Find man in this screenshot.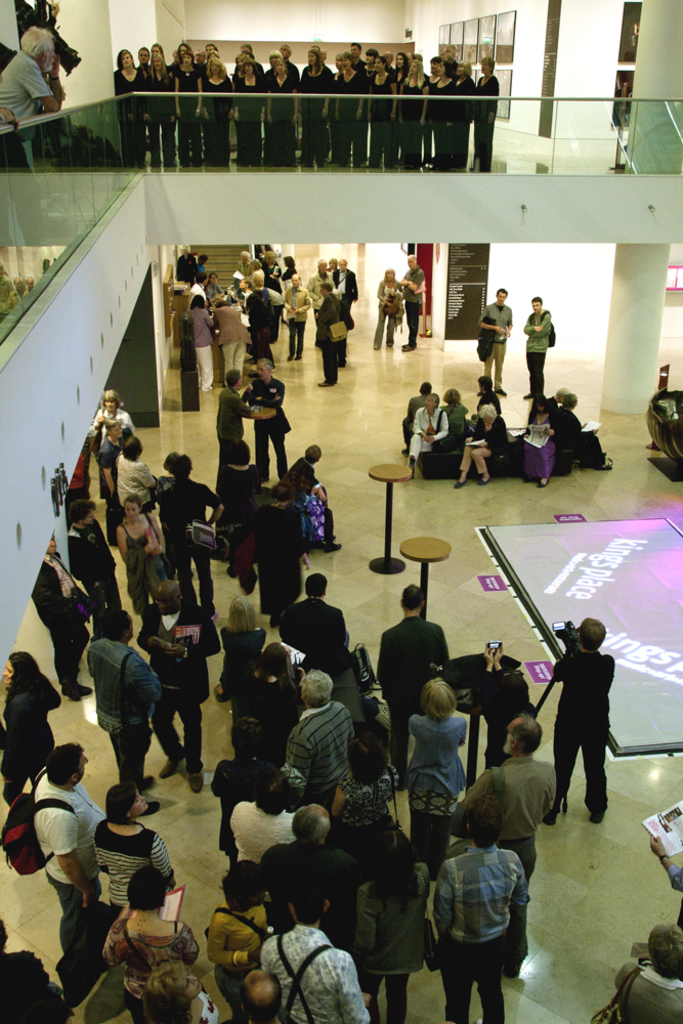
The bounding box for man is (401, 255, 423, 347).
